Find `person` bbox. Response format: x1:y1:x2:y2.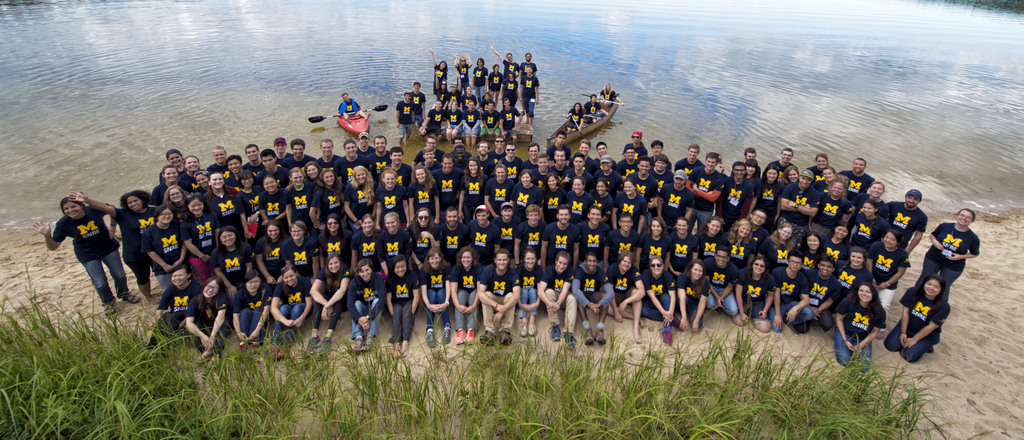
596:79:625:109.
